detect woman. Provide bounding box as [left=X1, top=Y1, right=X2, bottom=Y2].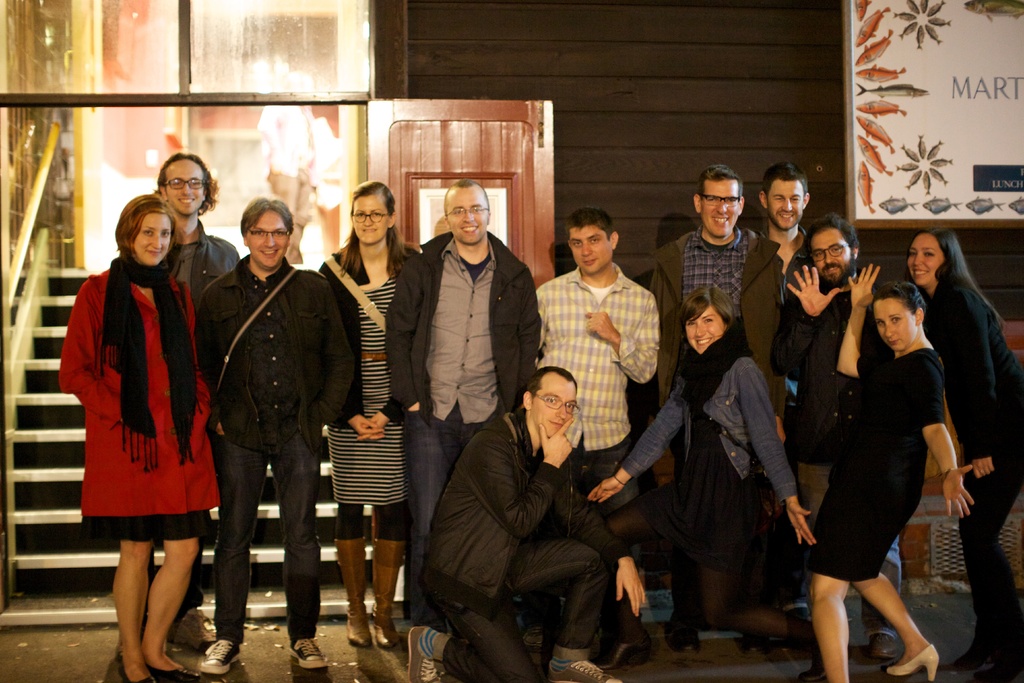
[left=314, top=174, right=424, bottom=653].
